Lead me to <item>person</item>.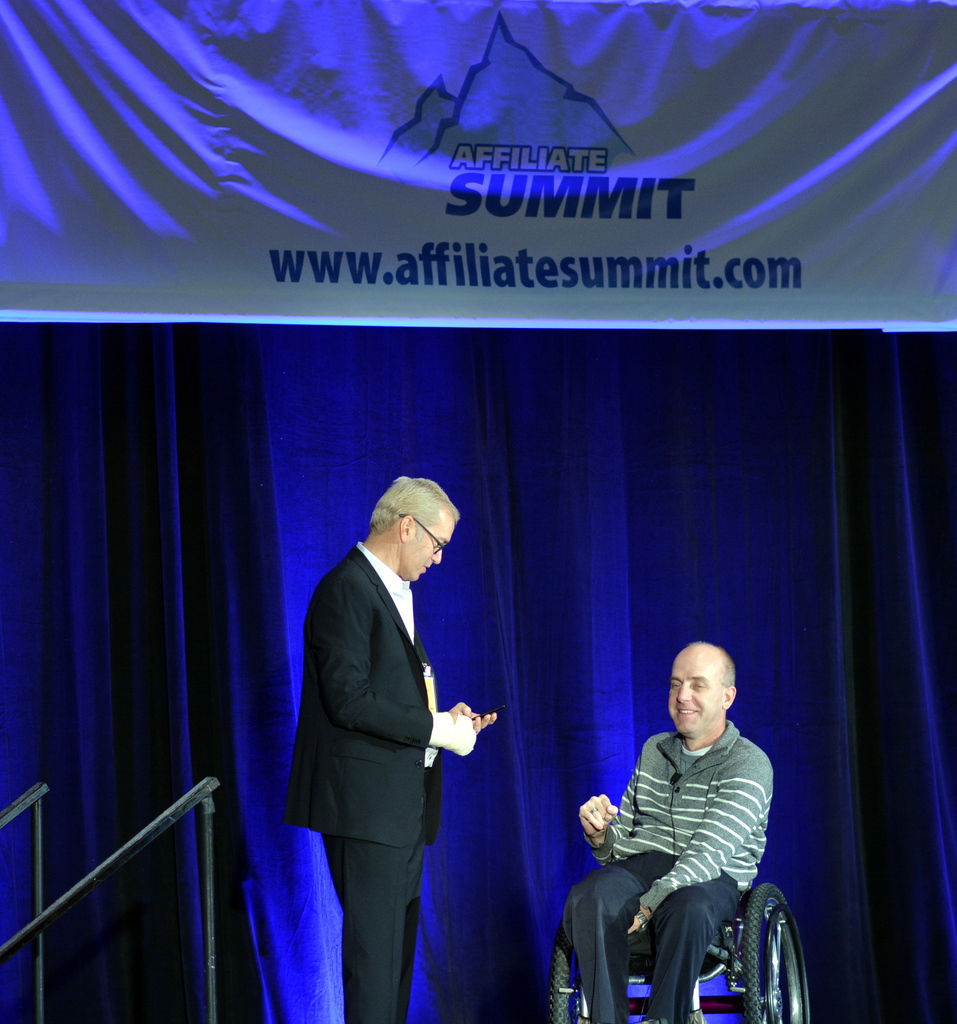
Lead to (left=561, top=634, right=769, bottom=1023).
